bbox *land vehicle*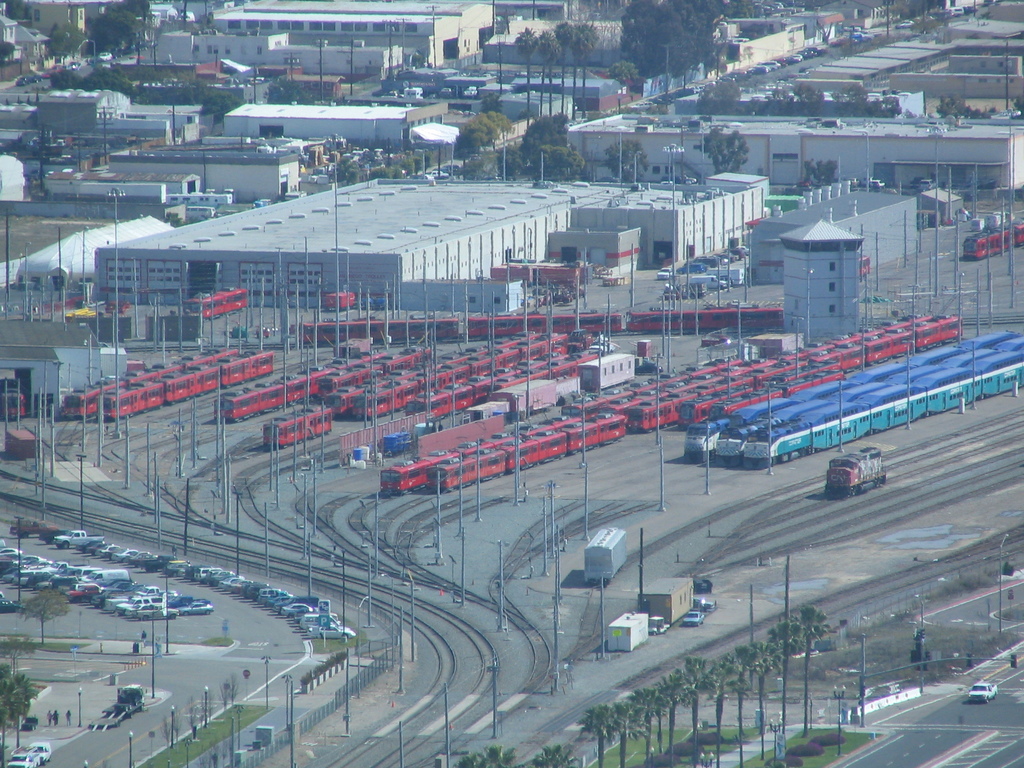
rect(180, 568, 184, 572)
